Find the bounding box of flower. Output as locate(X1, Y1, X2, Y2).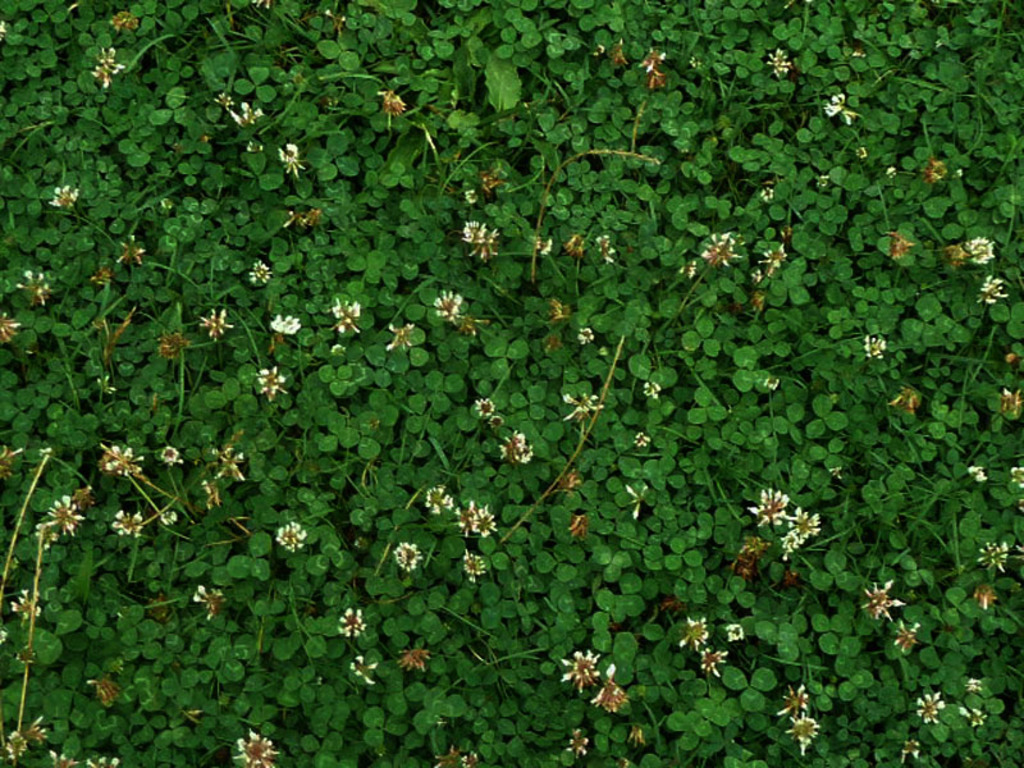
locate(777, 526, 801, 556).
